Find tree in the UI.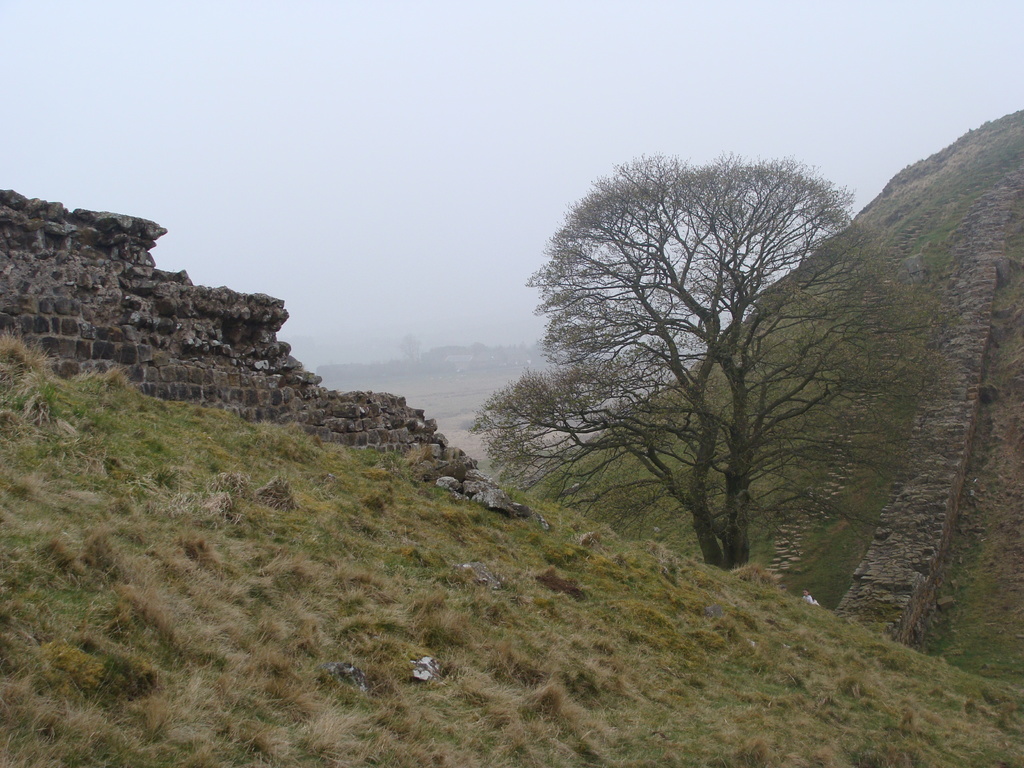
UI element at 490 337 746 577.
